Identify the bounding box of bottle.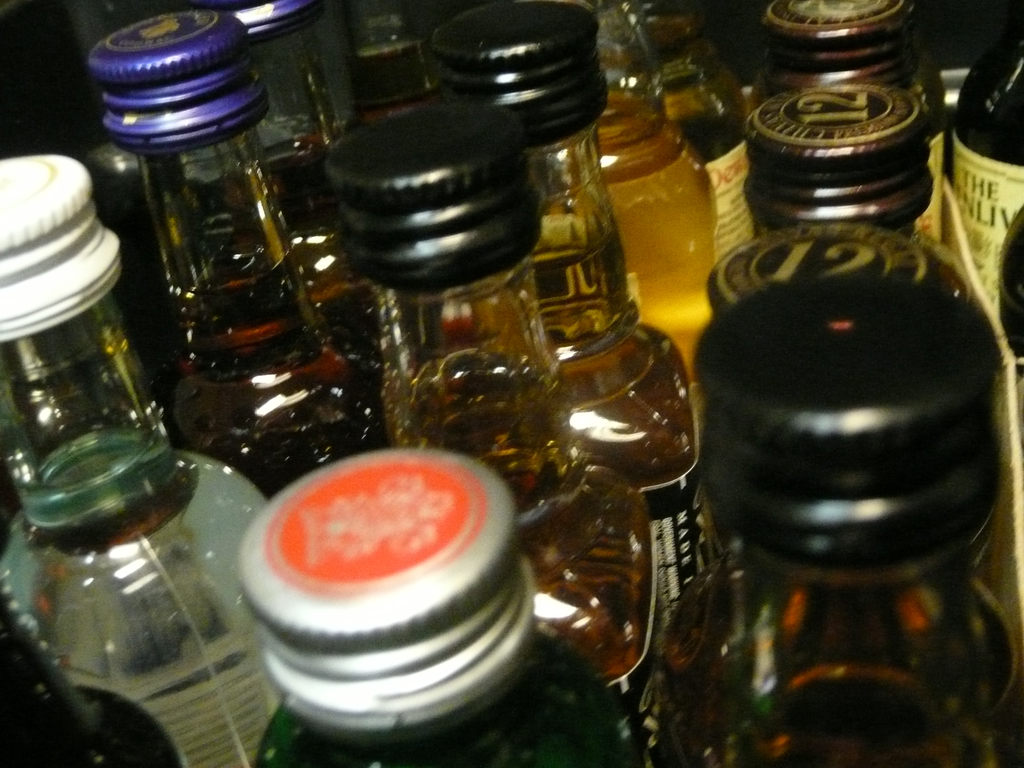
rect(83, 15, 390, 499).
